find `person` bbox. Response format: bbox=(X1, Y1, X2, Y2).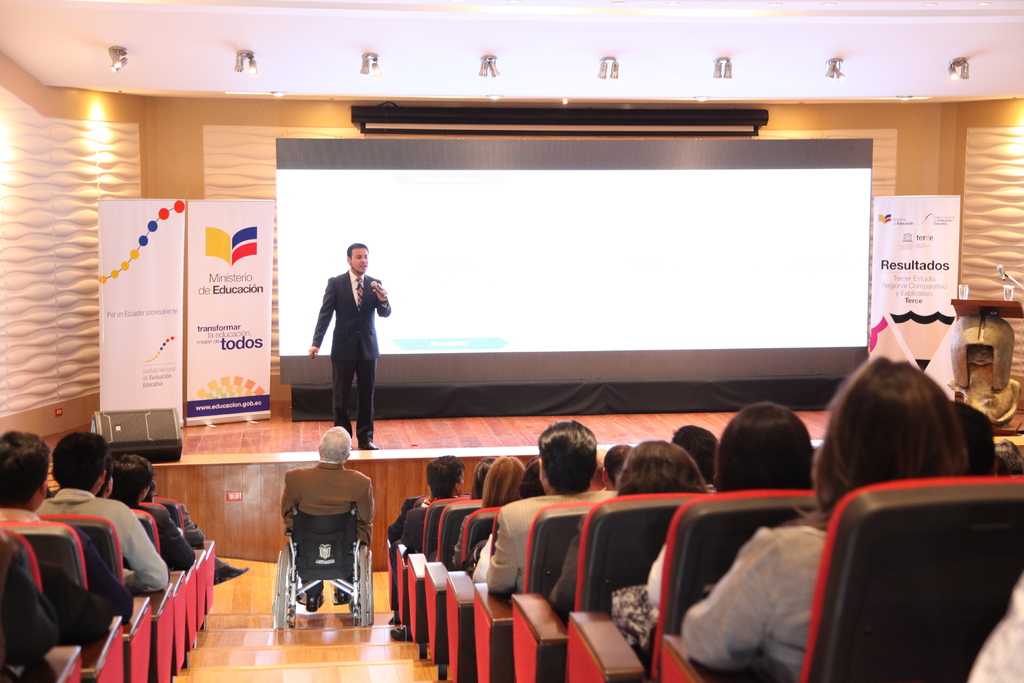
bbox=(307, 229, 390, 450).
